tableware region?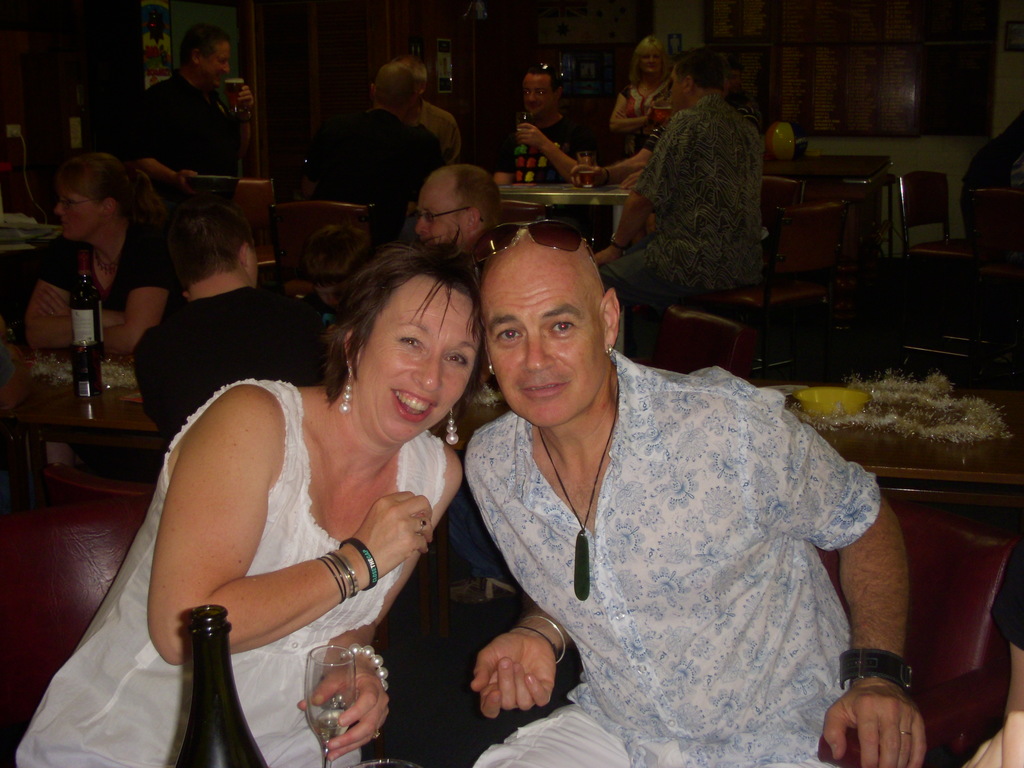
{"left": 579, "top": 154, "right": 600, "bottom": 191}
